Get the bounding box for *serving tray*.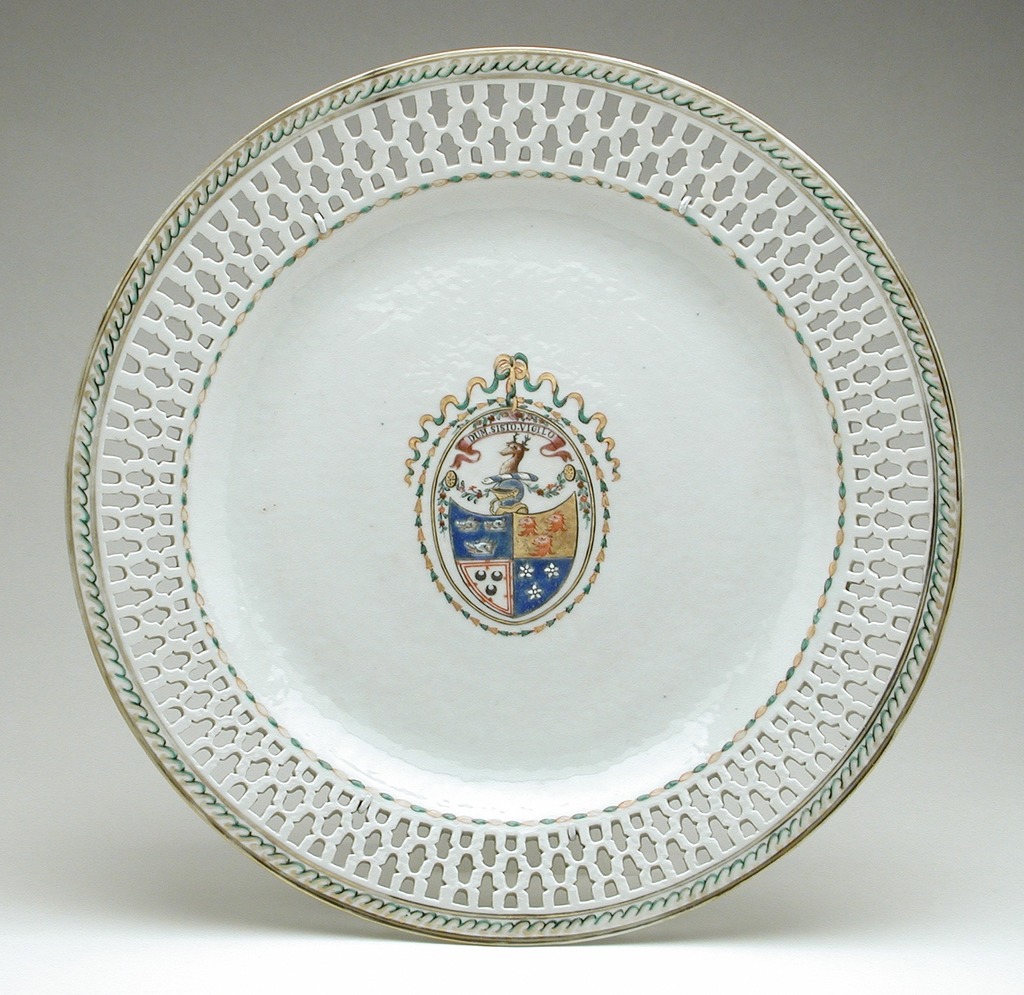
Rect(54, 44, 967, 945).
